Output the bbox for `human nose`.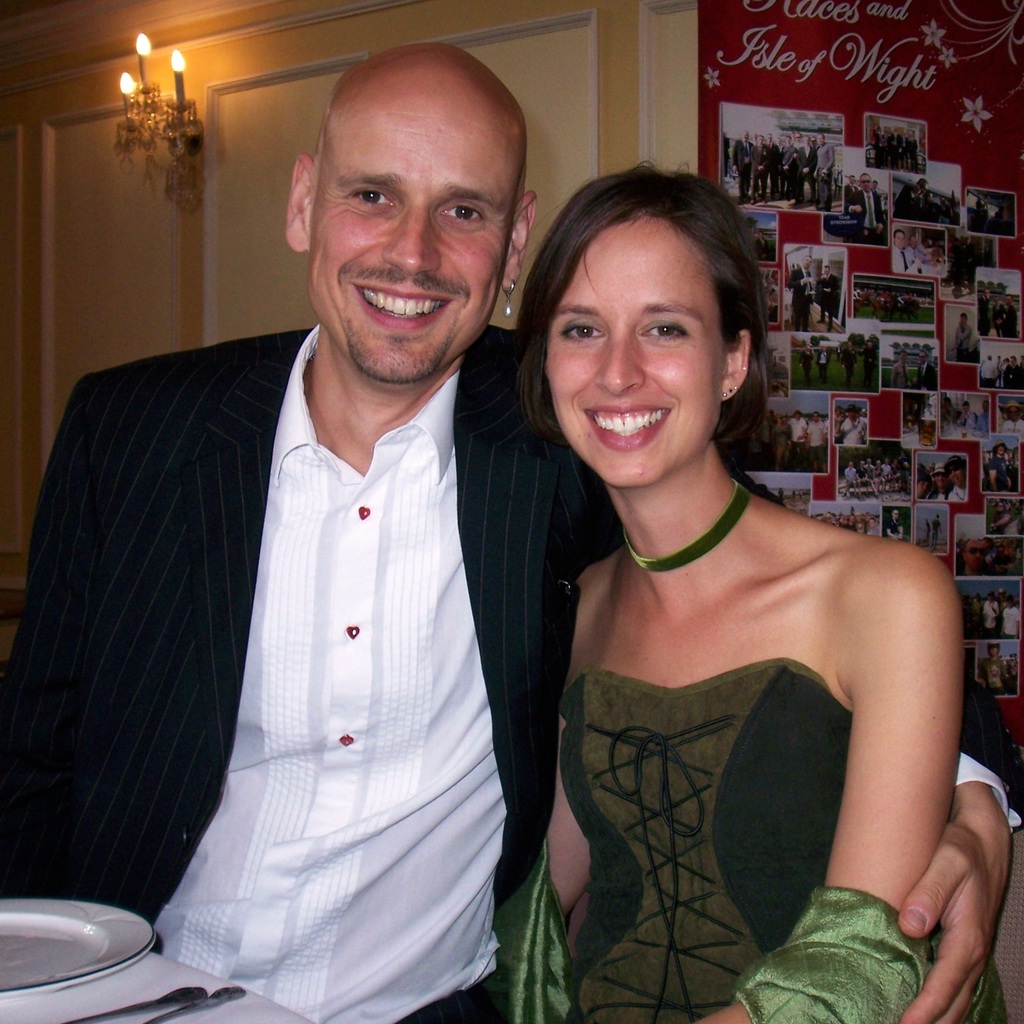
[left=378, top=204, right=438, bottom=273].
